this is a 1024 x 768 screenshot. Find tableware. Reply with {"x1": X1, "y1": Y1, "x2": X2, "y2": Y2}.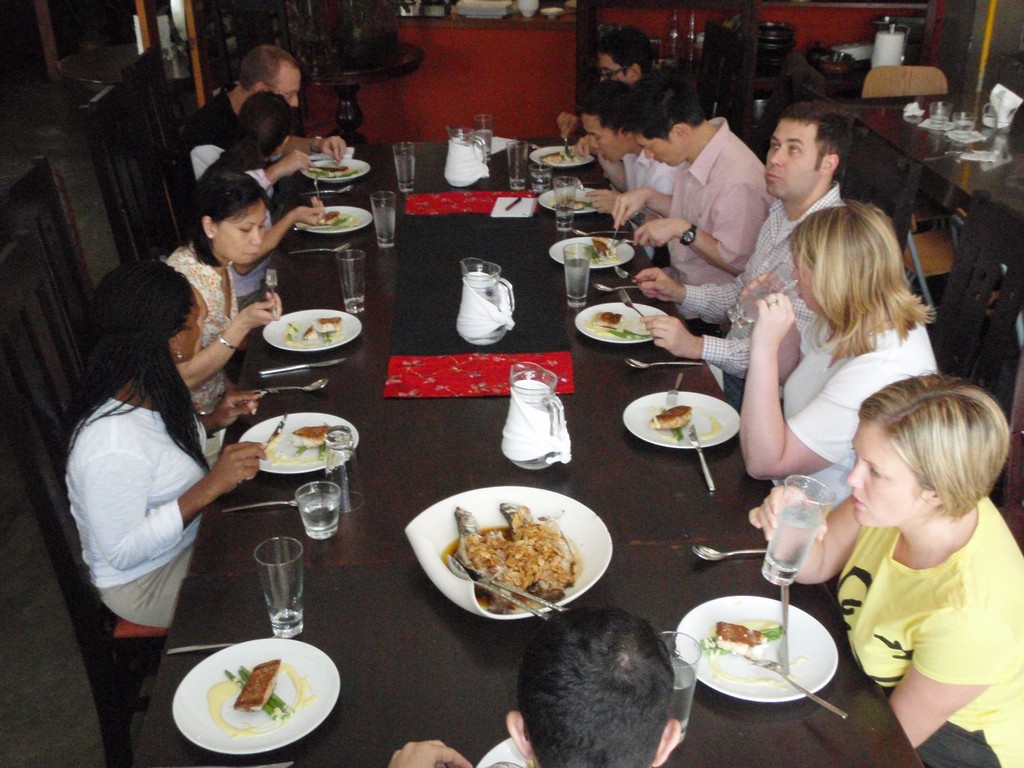
{"x1": 526, "y1": 159, "x2": 553, "y2": 193}.
